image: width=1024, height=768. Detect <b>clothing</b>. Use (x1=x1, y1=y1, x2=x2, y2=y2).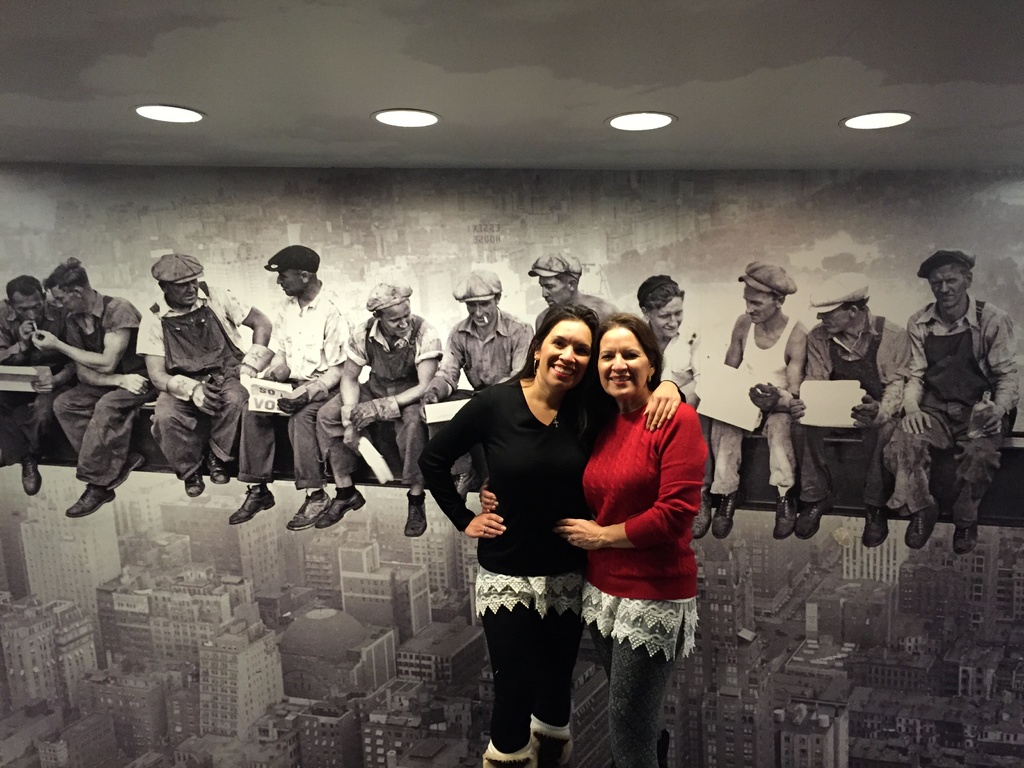
(x1=308, y1=313, x2=442, y2=489).
